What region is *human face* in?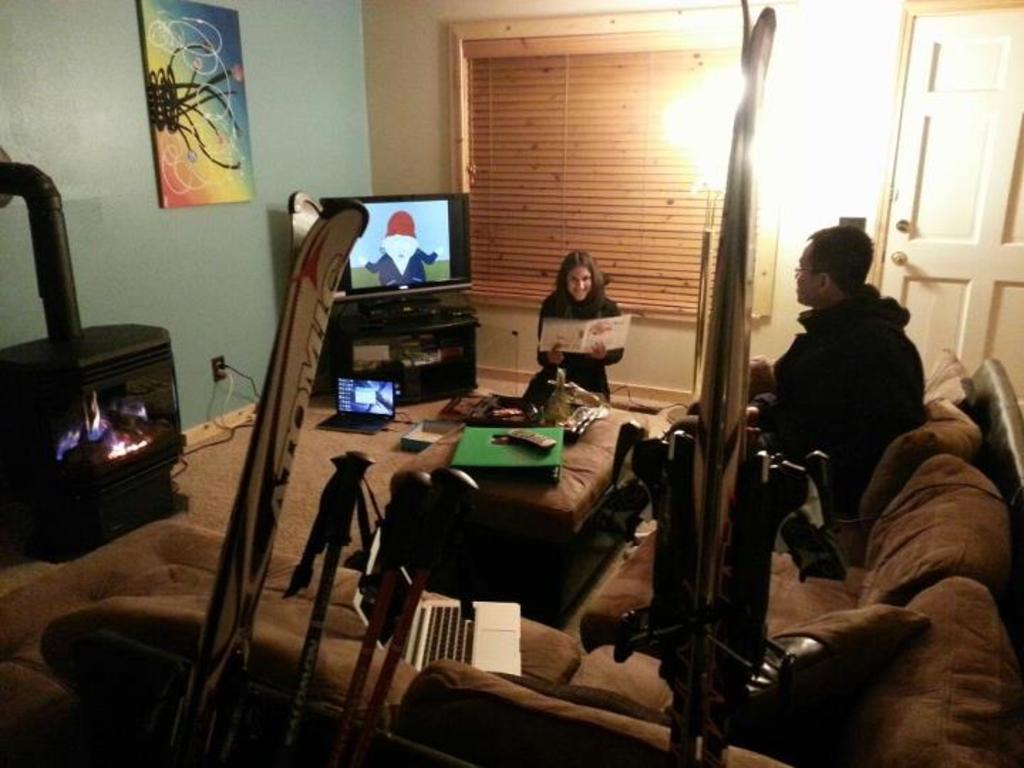
794, 249, 815, 304.
